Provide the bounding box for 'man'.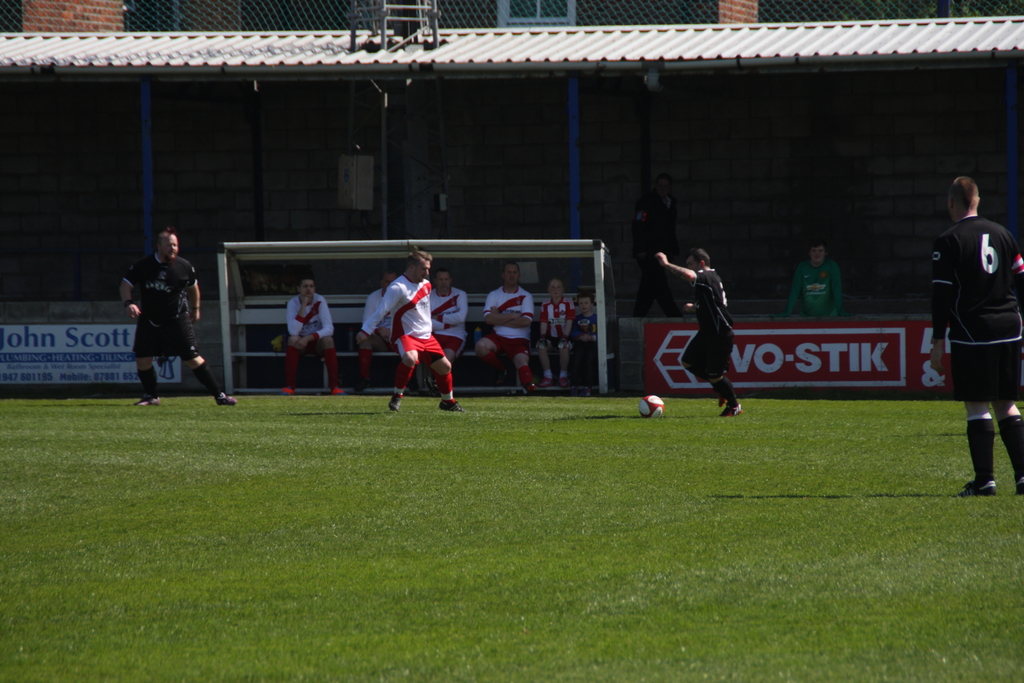
crop(657, 252, 745, 418).
